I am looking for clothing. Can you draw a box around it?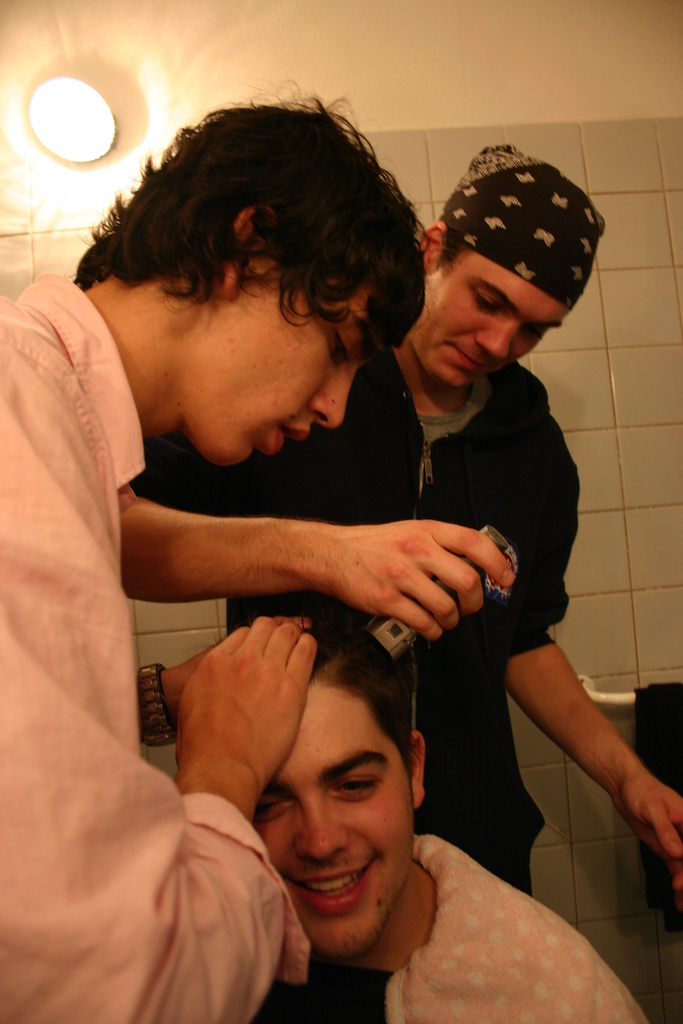
Sure, the bounding box is box=[191, 216, 614, 990].
